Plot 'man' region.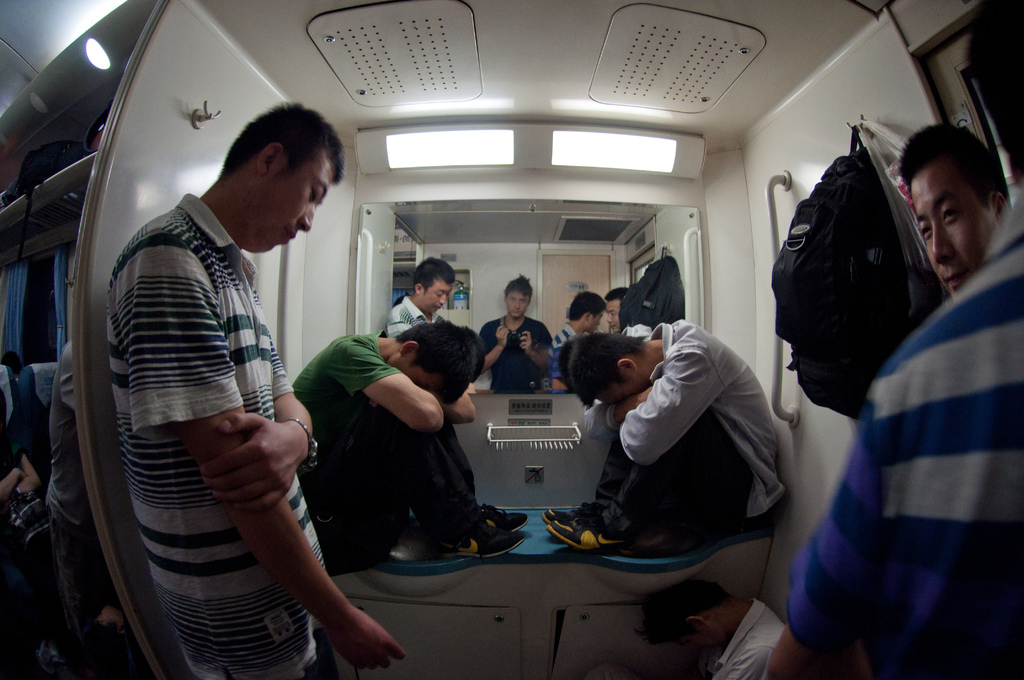
Plotted at box=[474, 275, 552, 392].
